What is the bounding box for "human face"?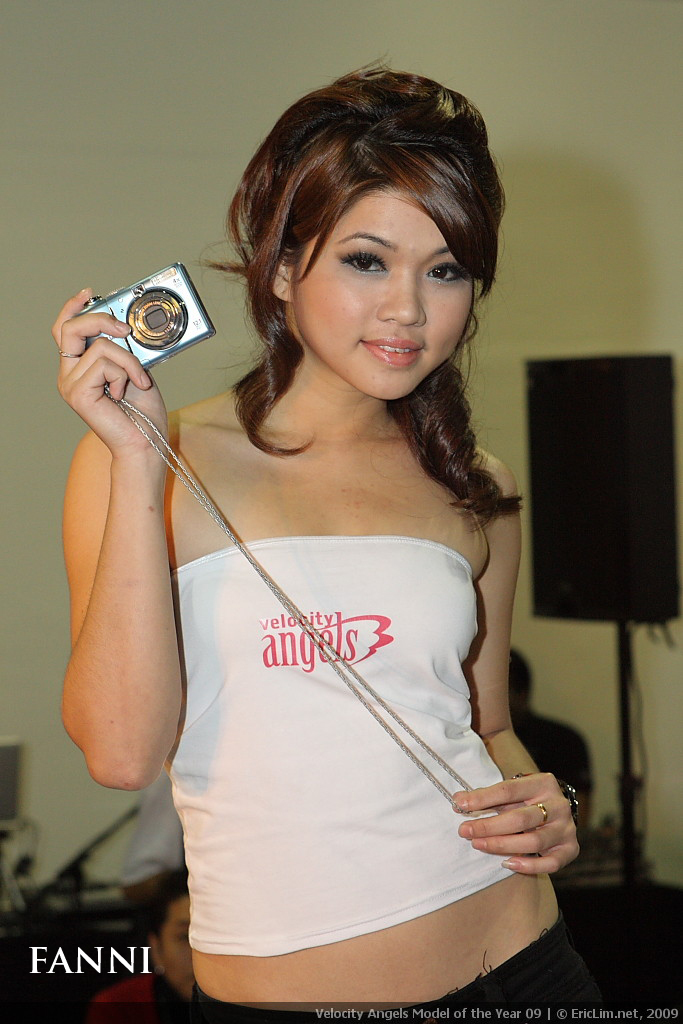
<box>290,184,476,404</box>.
